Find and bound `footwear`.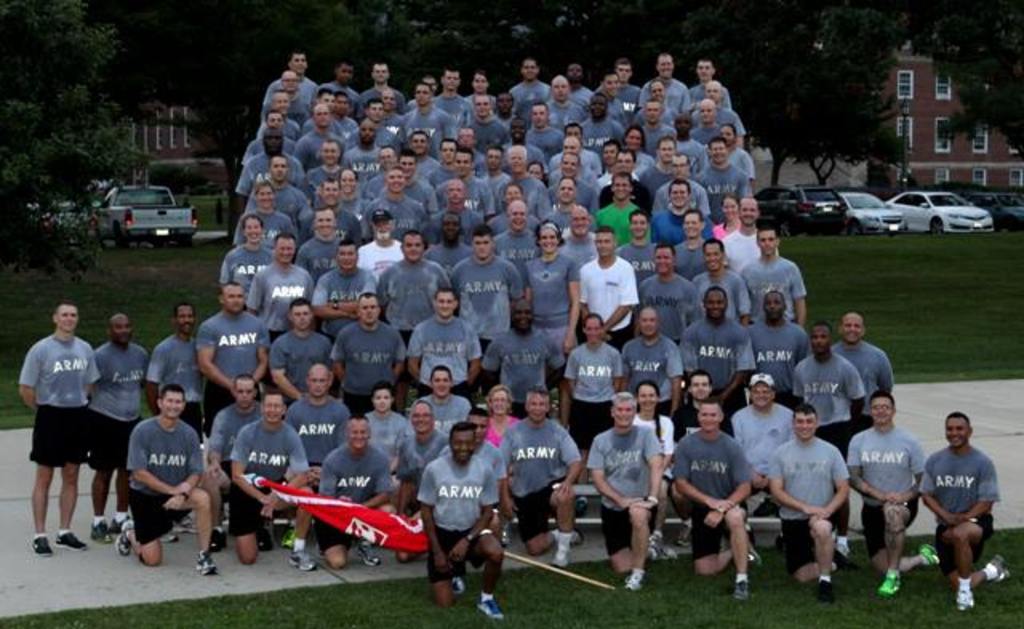
Bound: [x1=544, y1=528, x2=574, y2=573].
